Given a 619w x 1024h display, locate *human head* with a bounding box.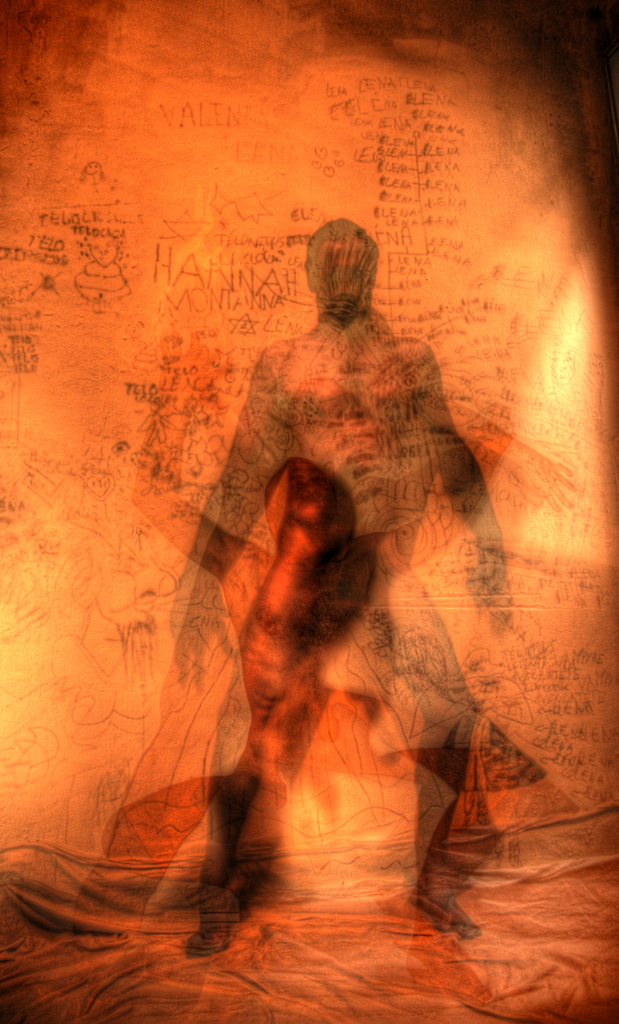
Located: 303 211 380 319.
